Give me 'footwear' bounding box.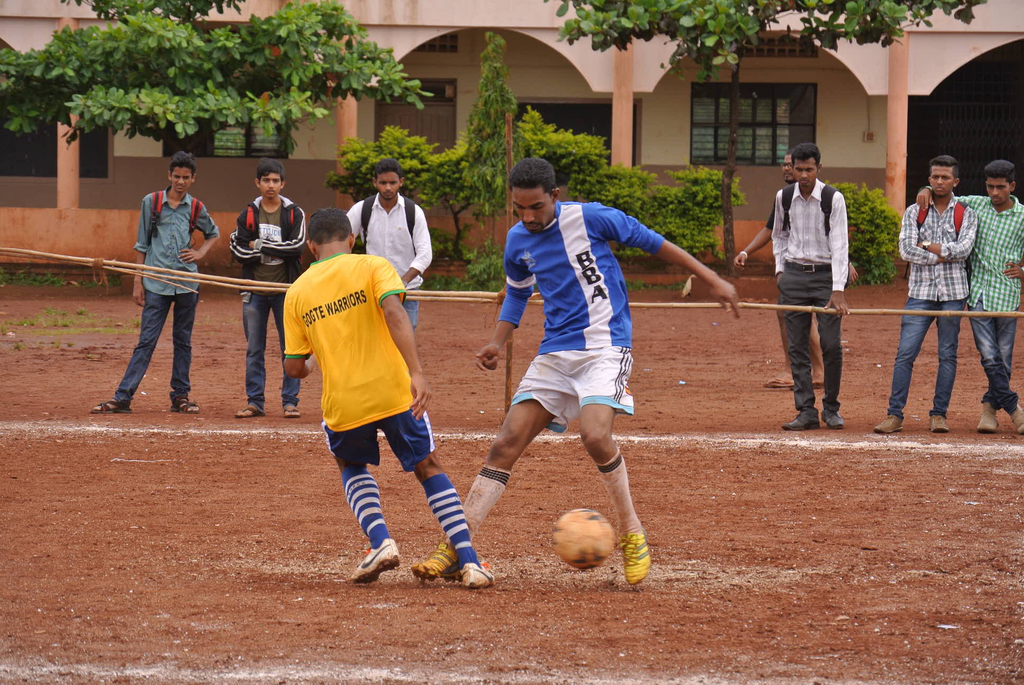
92 400 134 411.
